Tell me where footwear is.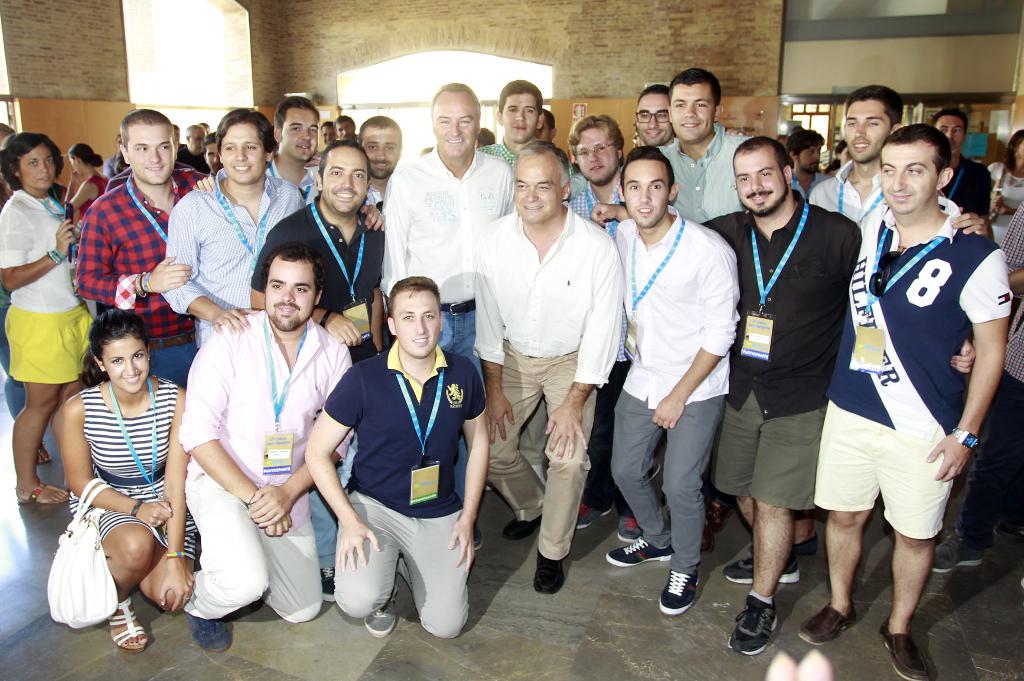
footwear is at 727,550,803,587.
